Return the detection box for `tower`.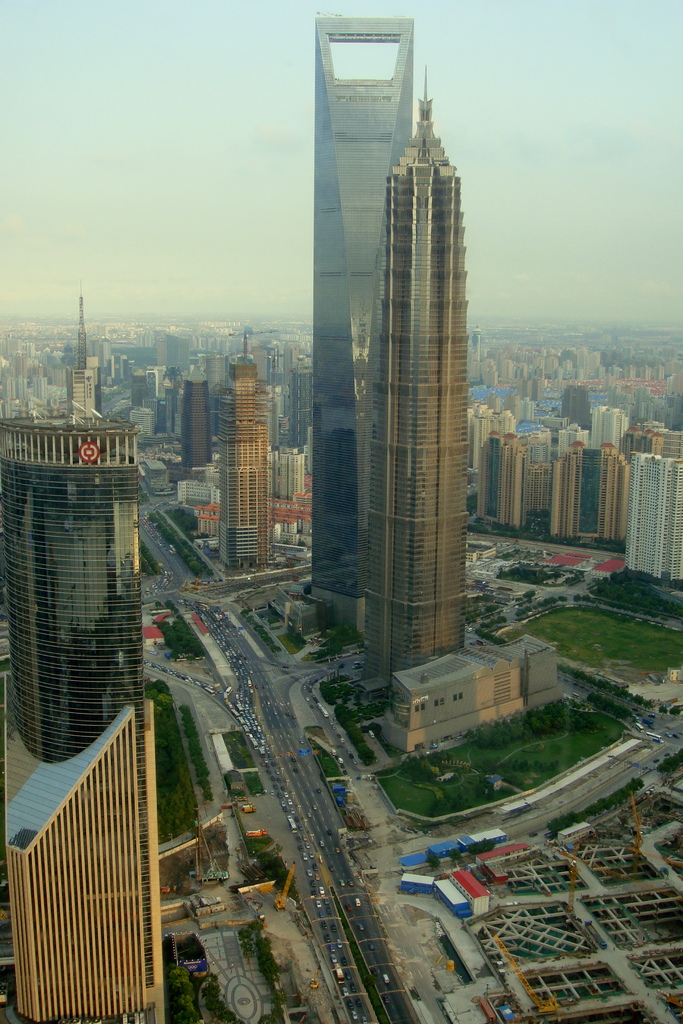
309, 6, 415, 659.
